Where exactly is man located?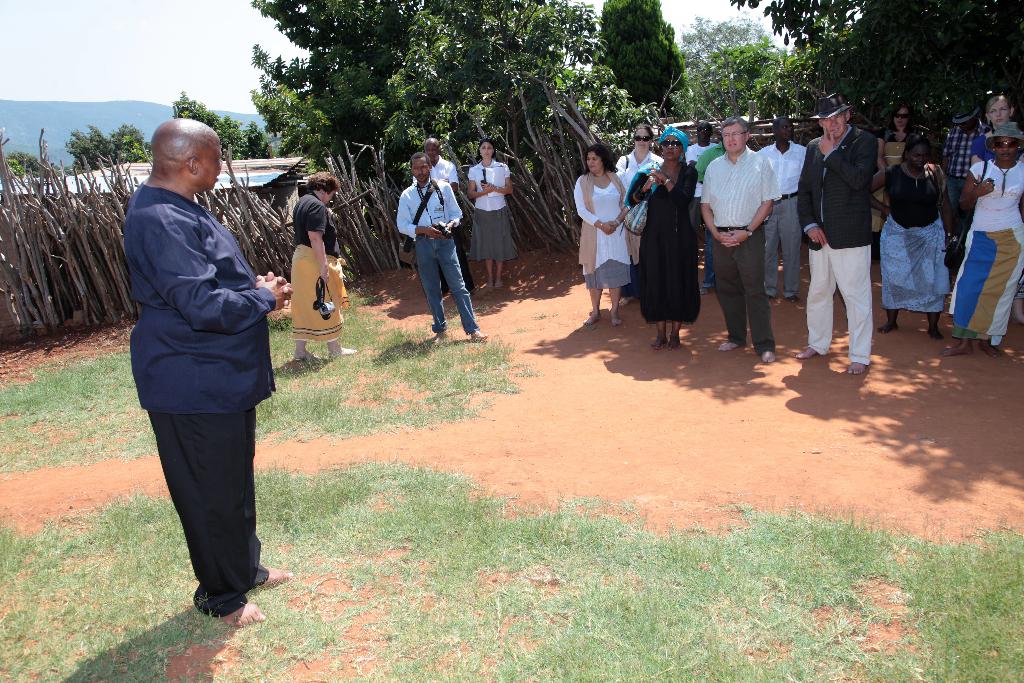
Its bounding box is bbox(423, 136, 483, 294).
